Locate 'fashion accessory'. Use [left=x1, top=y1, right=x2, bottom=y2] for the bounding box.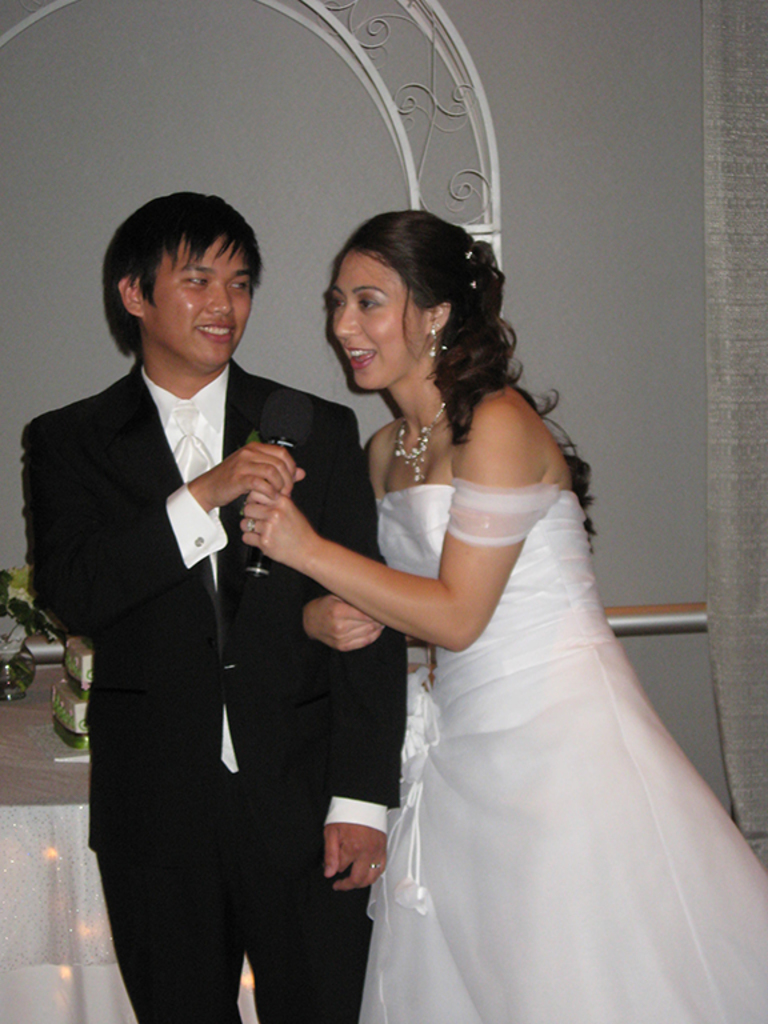
[left=424, top=321, right=448, bottom=363].
